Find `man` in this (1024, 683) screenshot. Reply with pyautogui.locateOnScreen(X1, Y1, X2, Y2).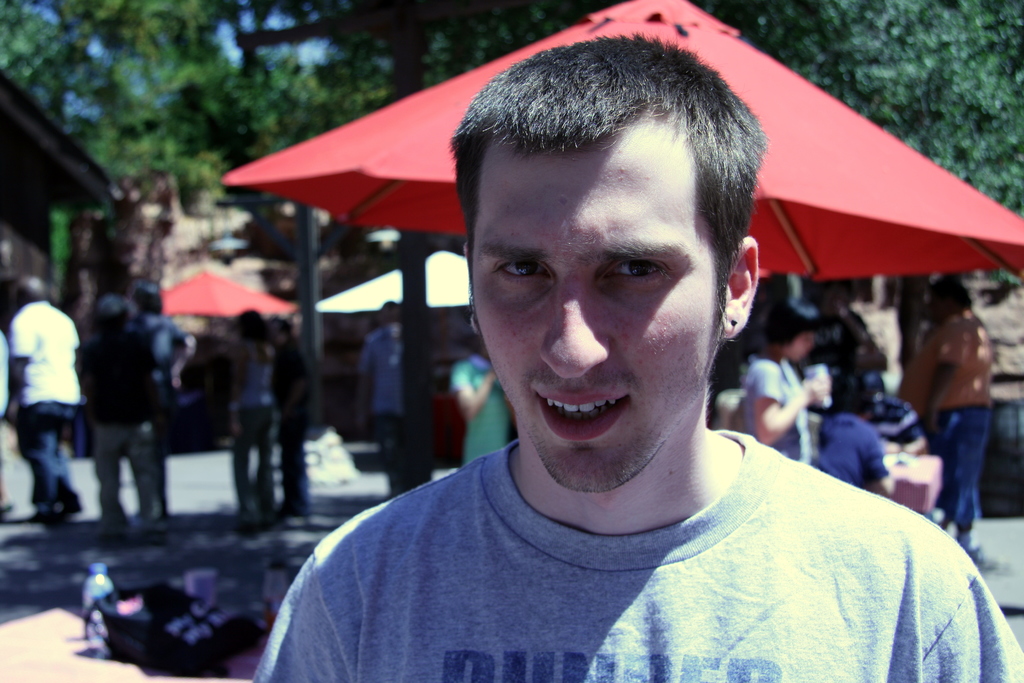
pyautogui.locateOnScreen(5, 270, 83, 523).
